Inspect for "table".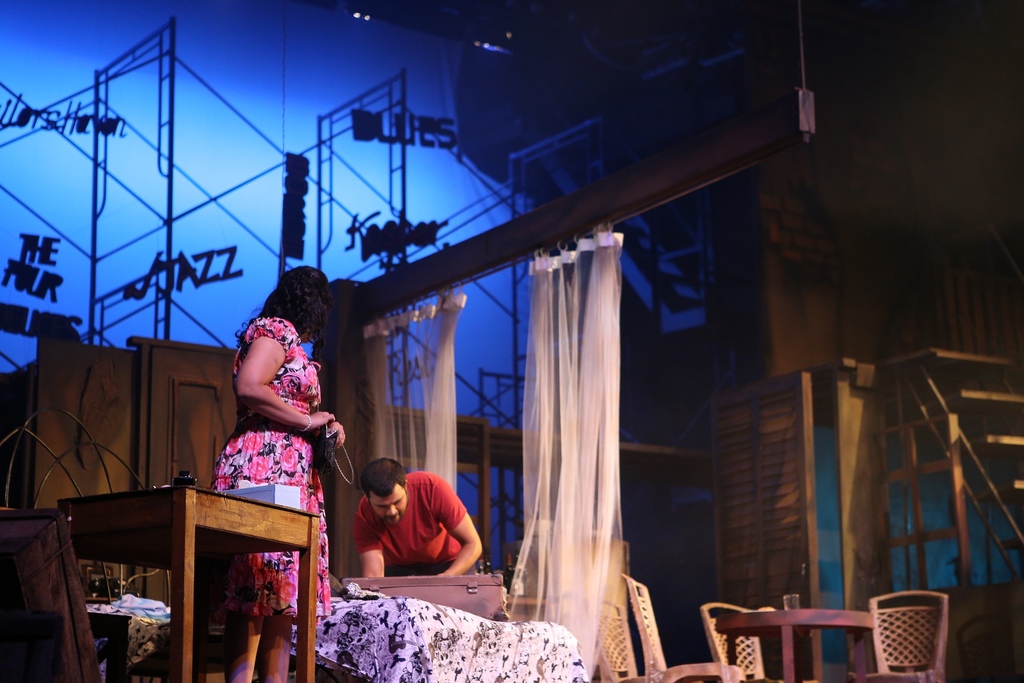
Inspection: [x1=720, y1=609, x2=876, y2=682].
